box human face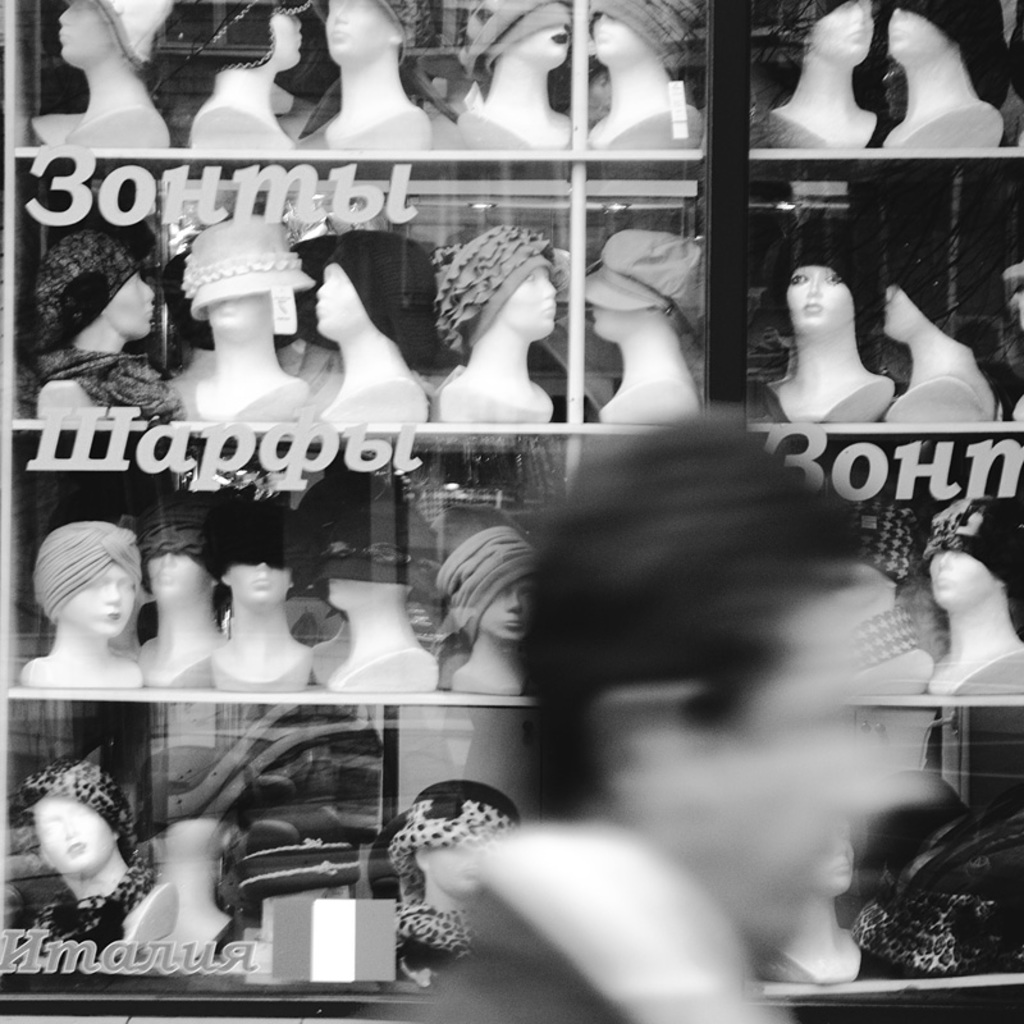
Rect(421, 838, 485, 901)
